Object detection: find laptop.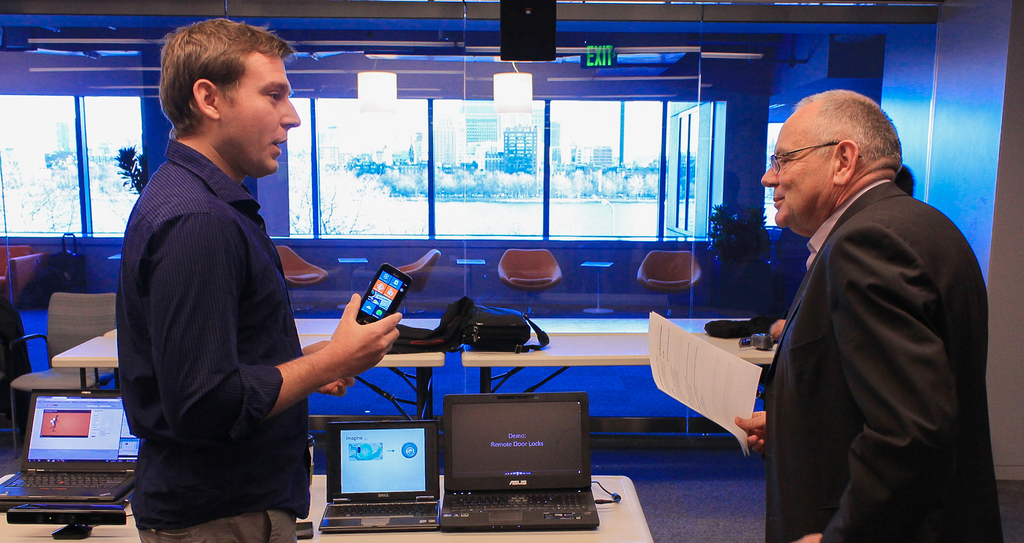
Rect(419, 390, 605, 533).
